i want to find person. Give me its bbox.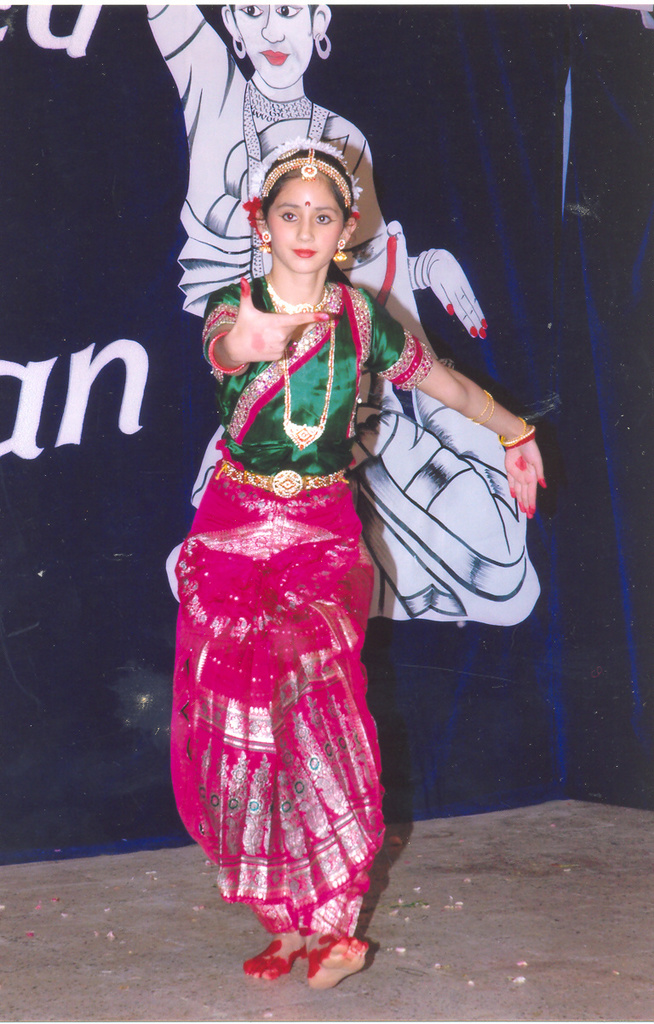
bbox(198, 145, 544, 977).
